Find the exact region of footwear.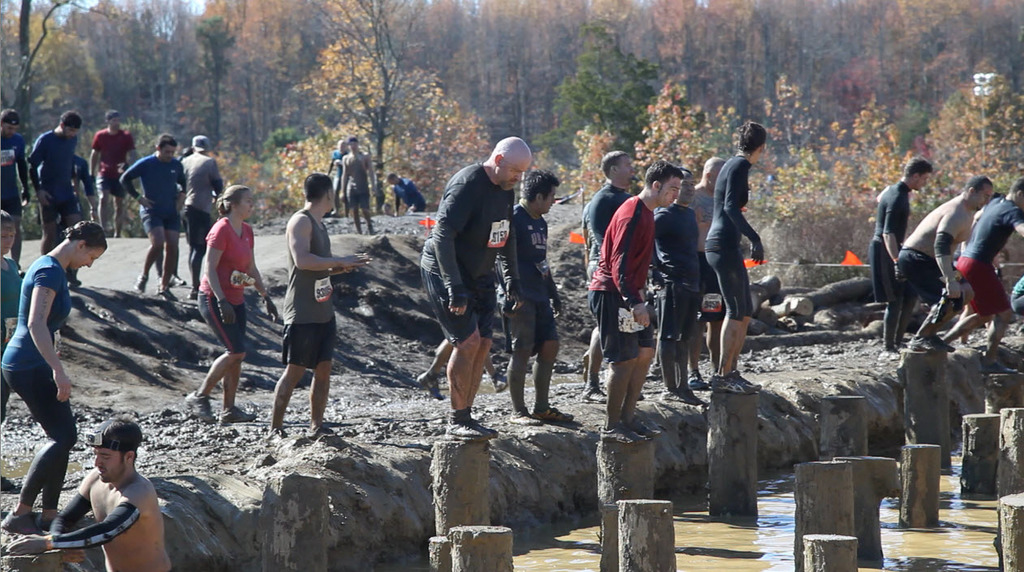
Exact region: select_region(619, 414, 663, 439).
